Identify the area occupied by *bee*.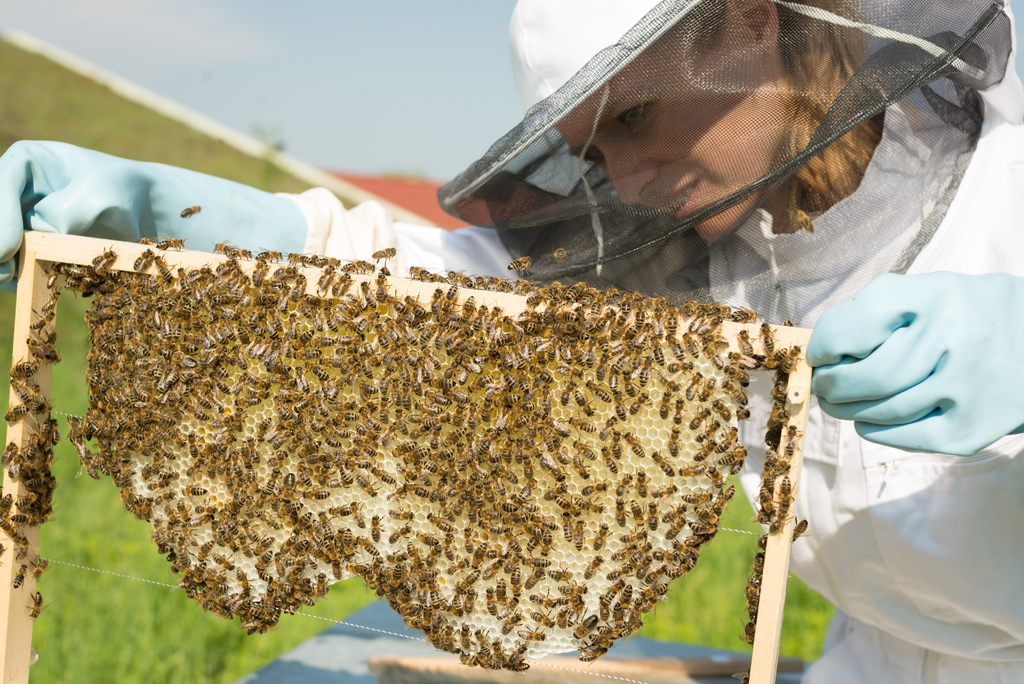
Area: rect(7, 402, 37, 421).
